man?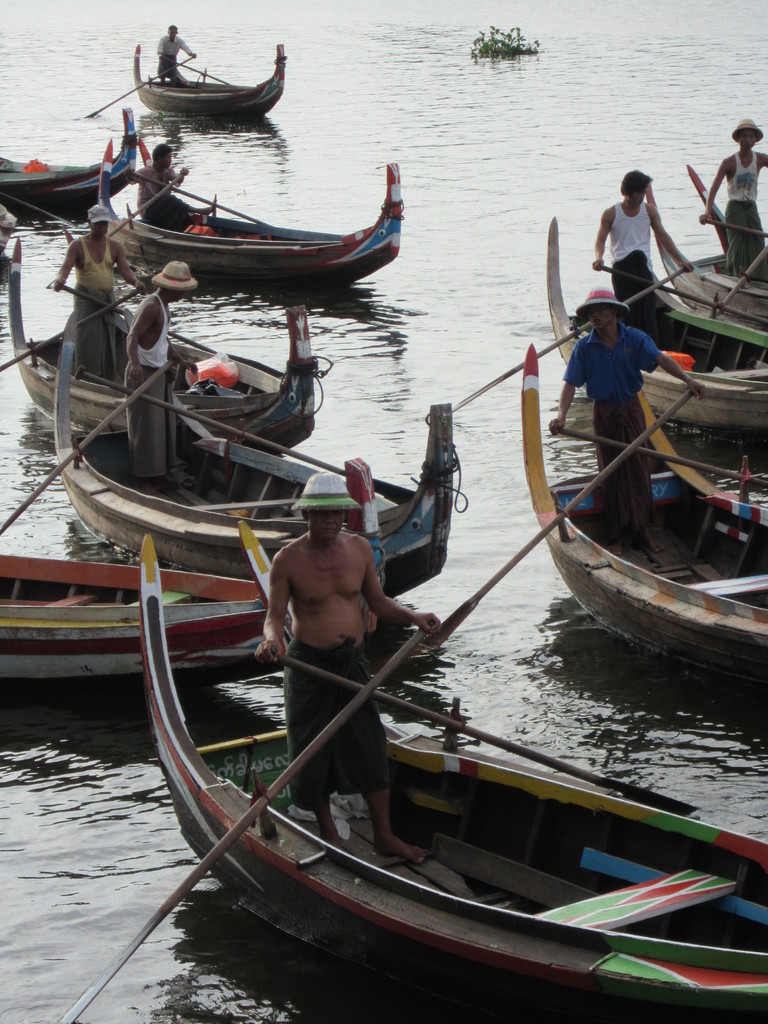
123/144/214/225
